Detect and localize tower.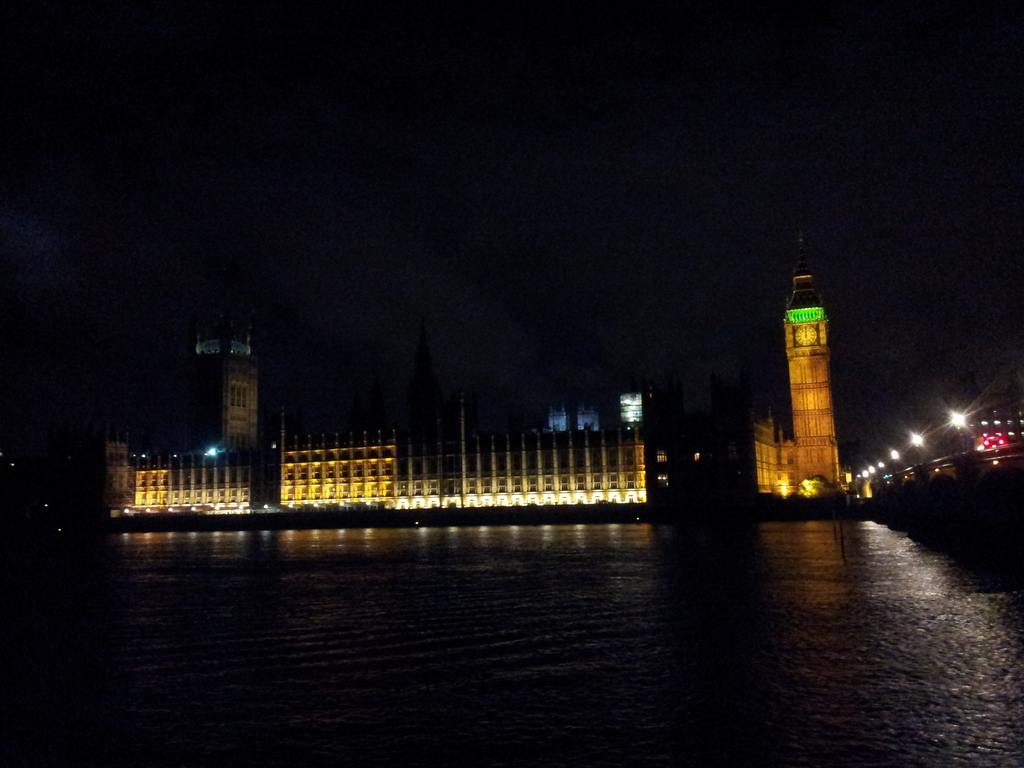
Localized at (741, 196, 849, 515).
